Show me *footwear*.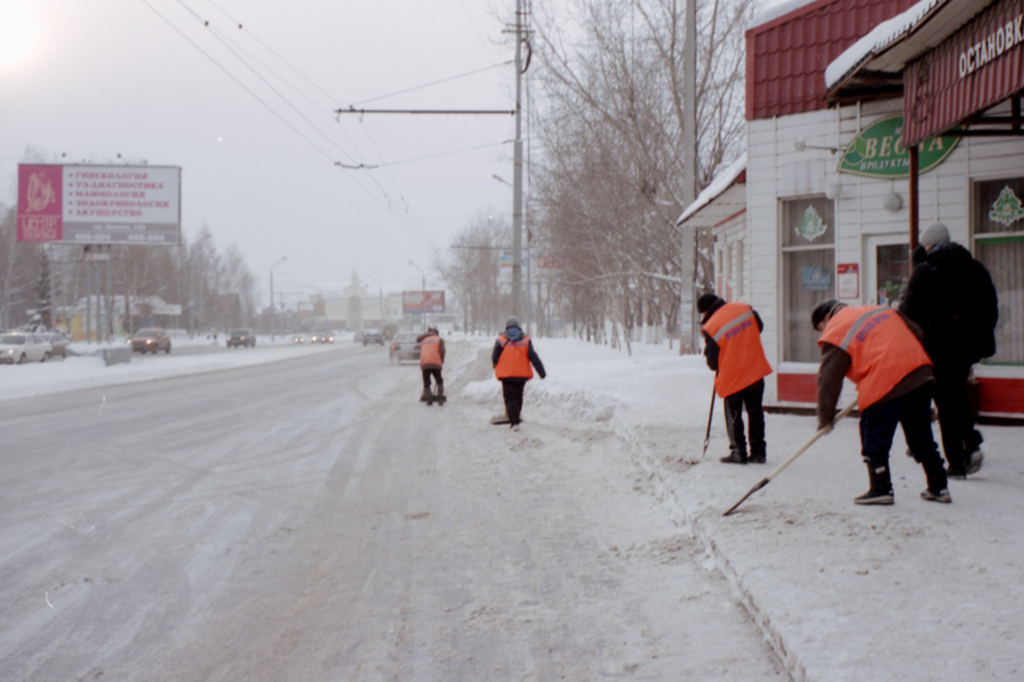
*footwear* is here: [923, 480, 947, 504].
